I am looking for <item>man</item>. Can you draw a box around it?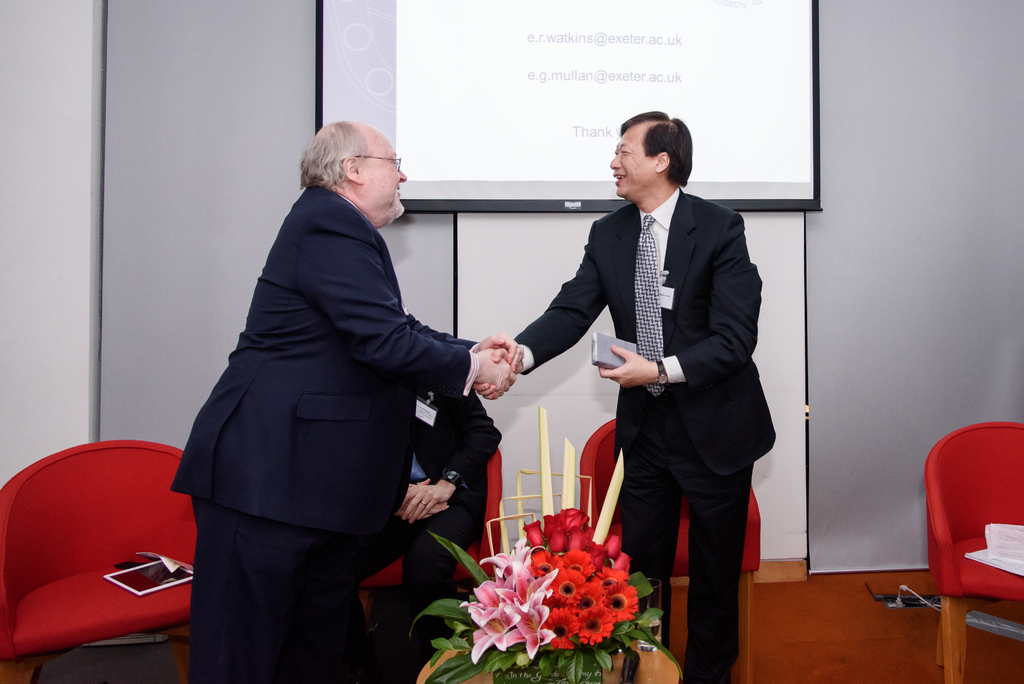
Sure, the bounding box is bbox(360, 393, 508, 683).
